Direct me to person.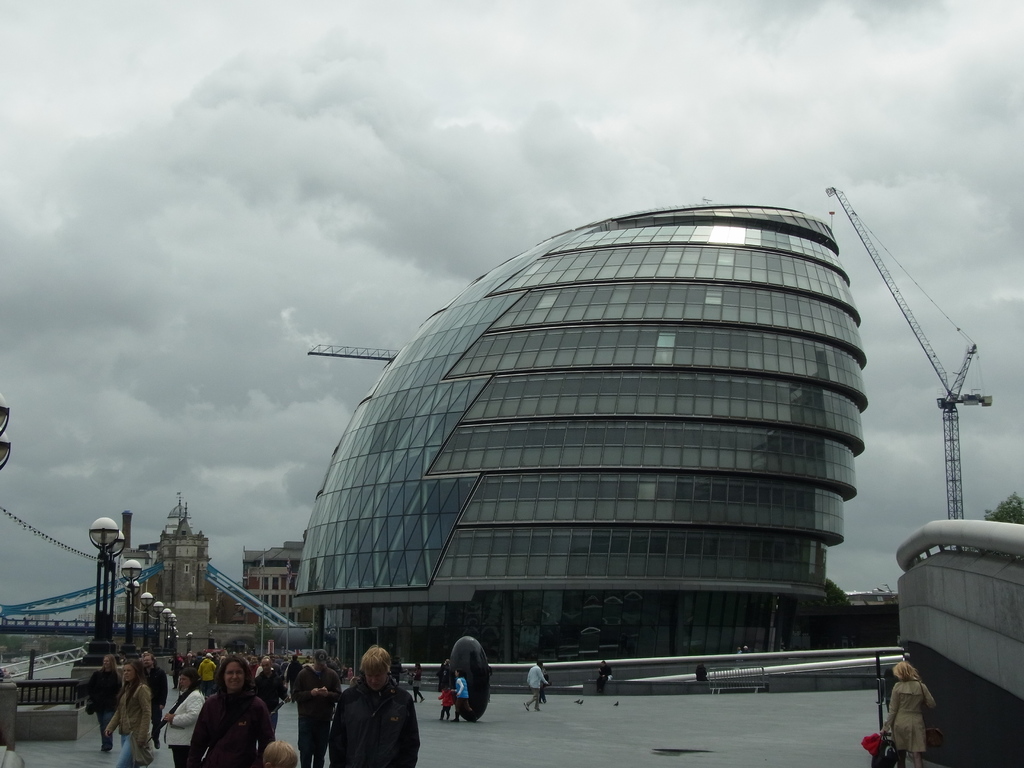
Direction: {"left": 138, "top": 647, "right": 168, "bottom": 744}.
